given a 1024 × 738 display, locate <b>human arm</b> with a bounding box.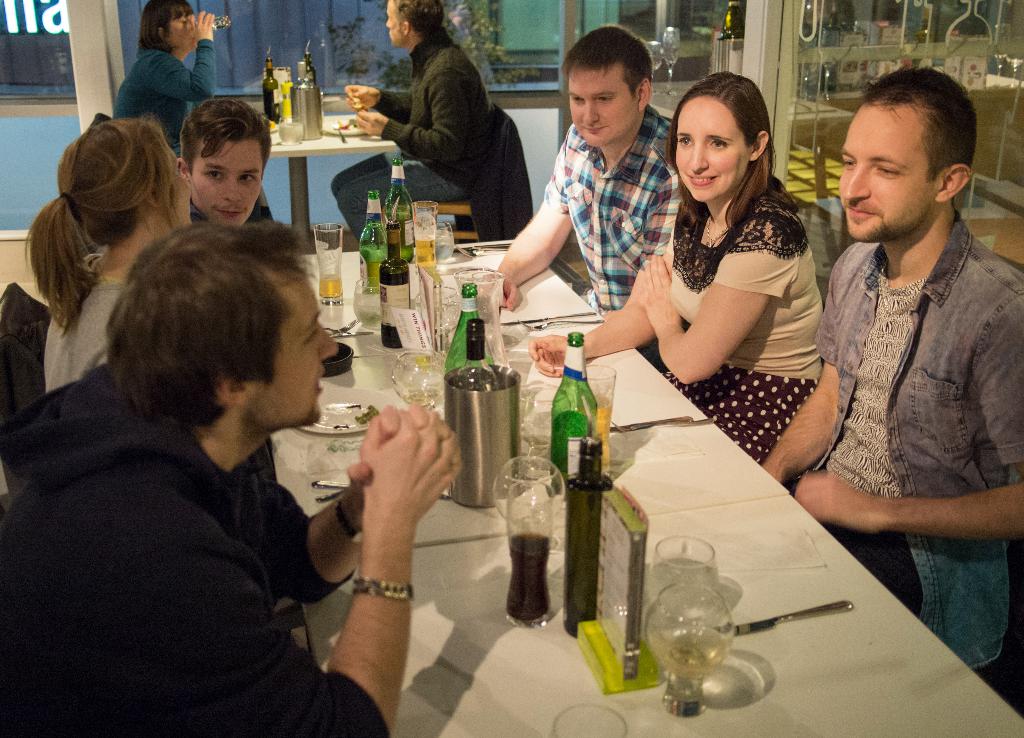
Located: left=793, top=289, right=1023, bottom=538.
